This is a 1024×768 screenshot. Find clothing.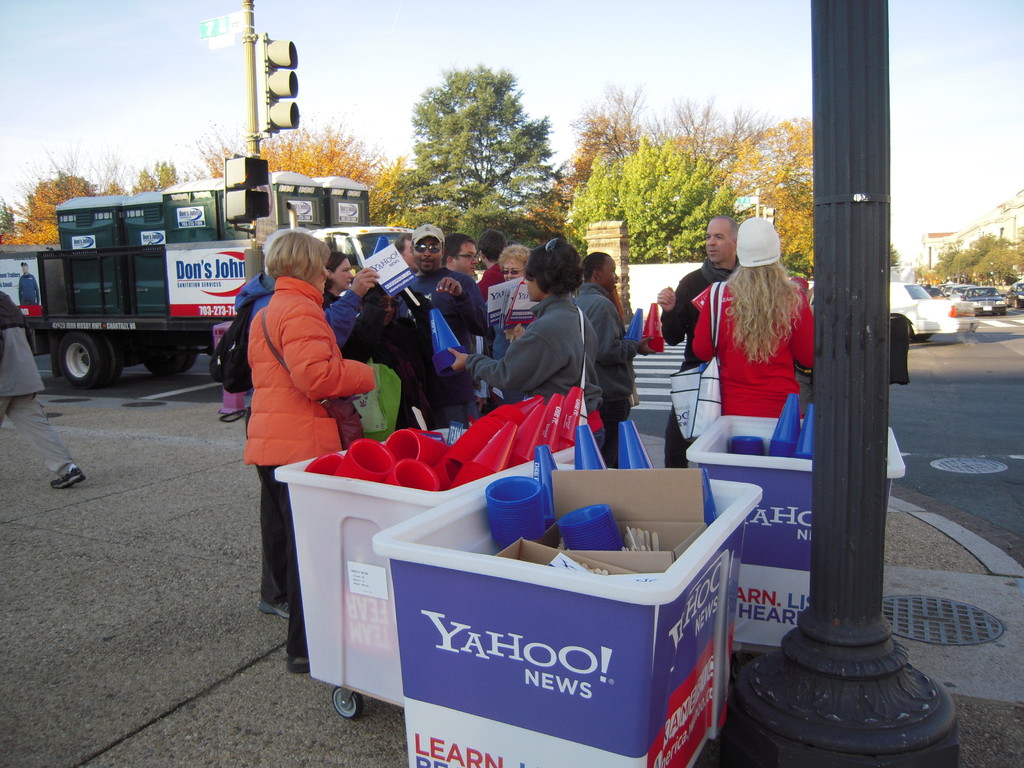
Bounding box: [659, 255, 742, 469].
